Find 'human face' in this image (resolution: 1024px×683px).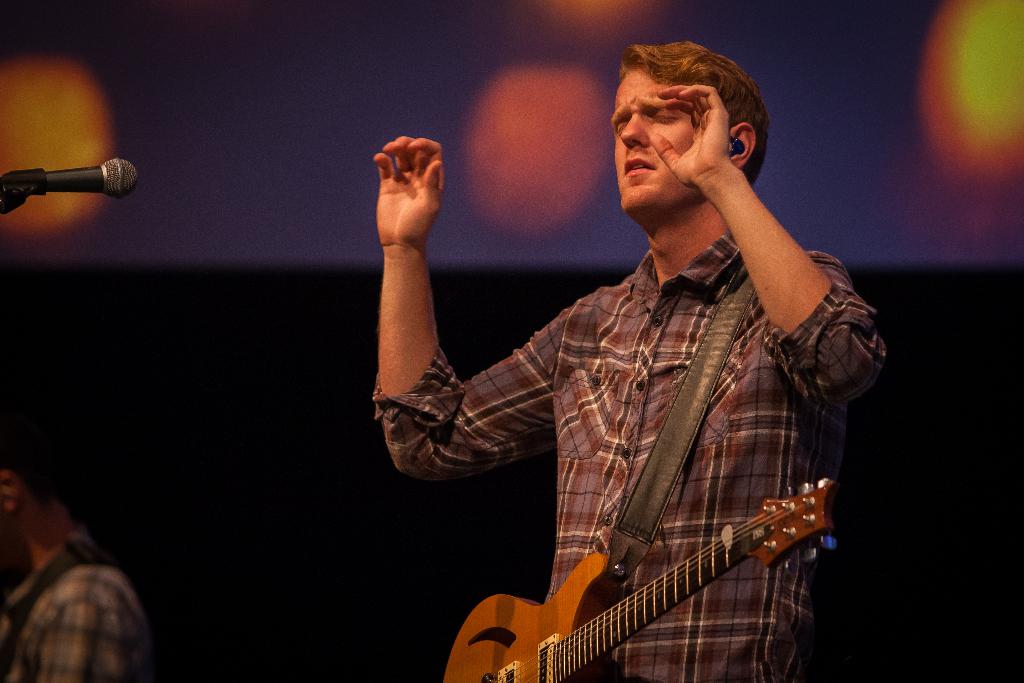
{"left": 611, "top": 71, "right": 693, "bottom": 210}.
